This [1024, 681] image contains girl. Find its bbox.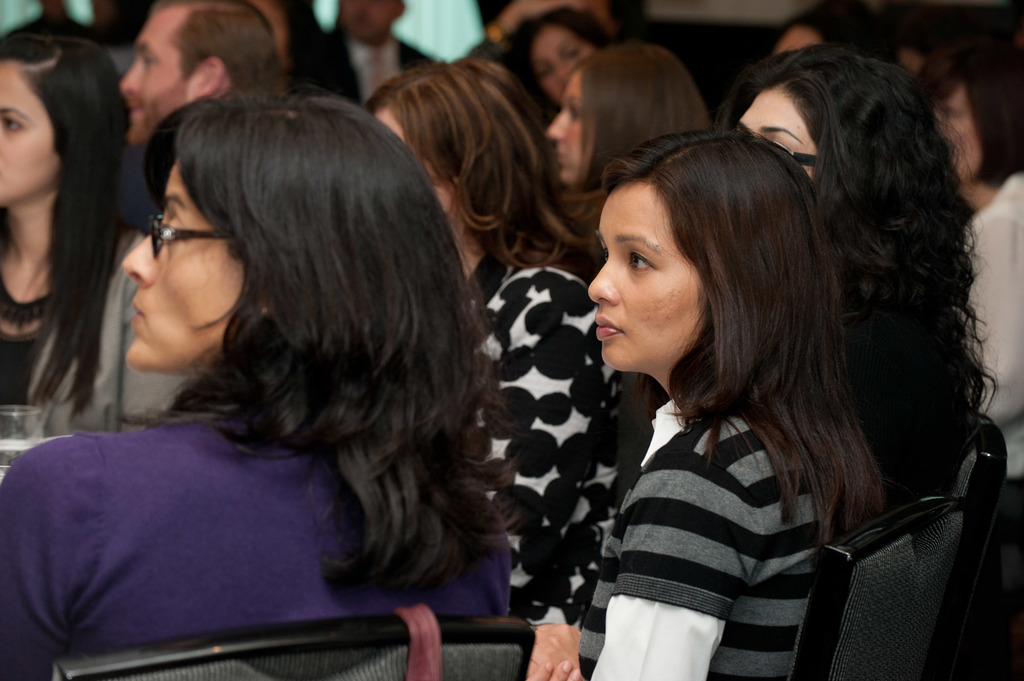
{"x1": 0, "y1": 31, "x2": 145, "y2": 429}.
